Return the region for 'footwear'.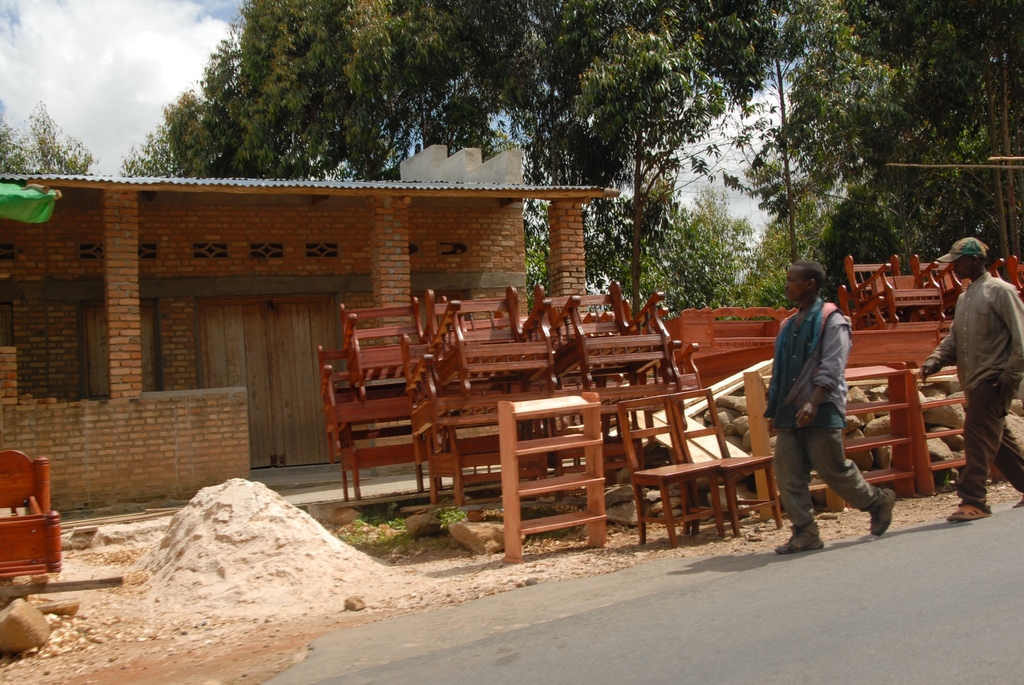
947 501 992 524.
